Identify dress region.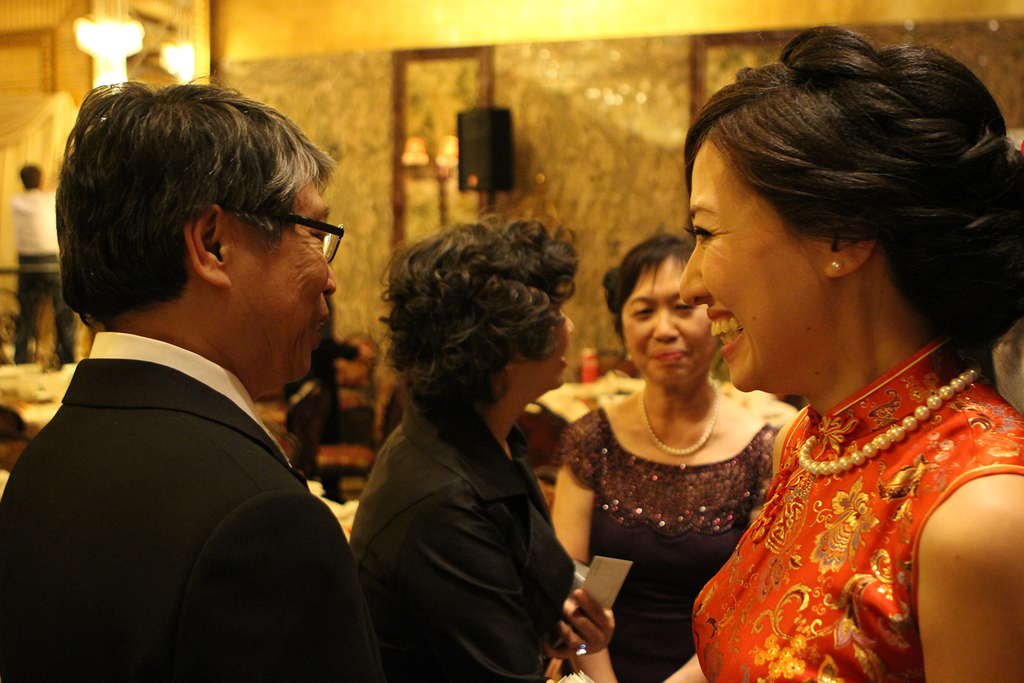
Region: (554, 405, 782, 682).
